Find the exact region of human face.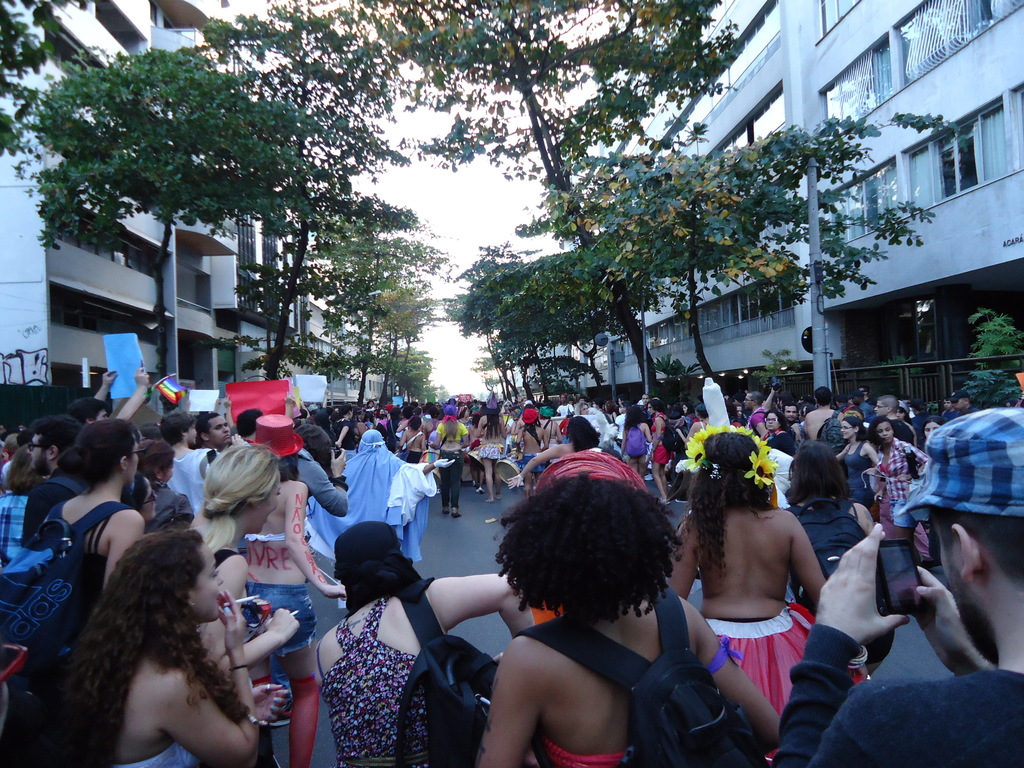
Exact region: 767/415/777/430.
